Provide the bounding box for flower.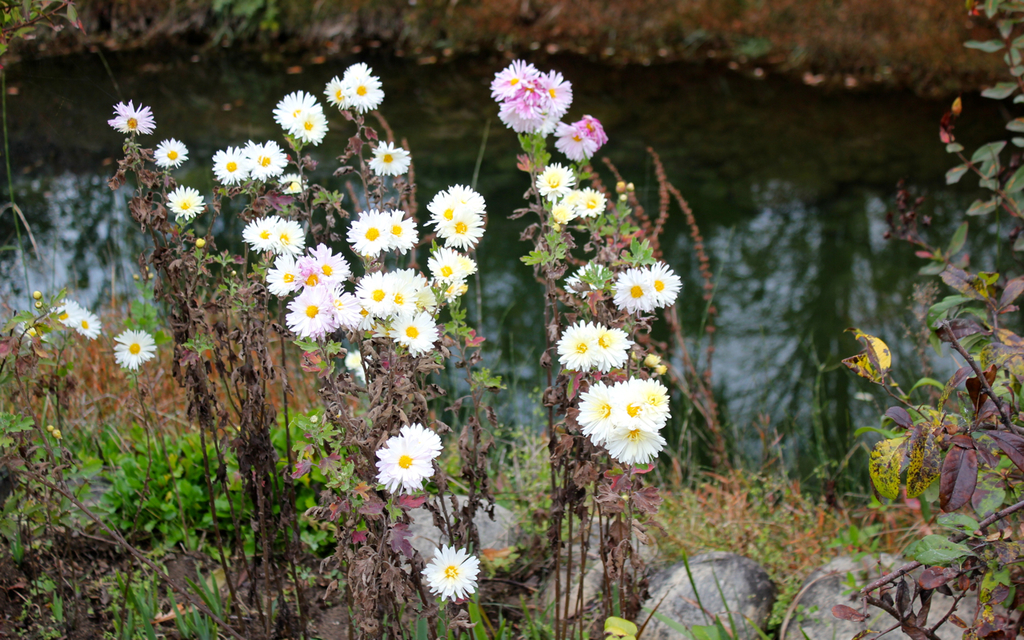
[344, 346, 376, 383].
